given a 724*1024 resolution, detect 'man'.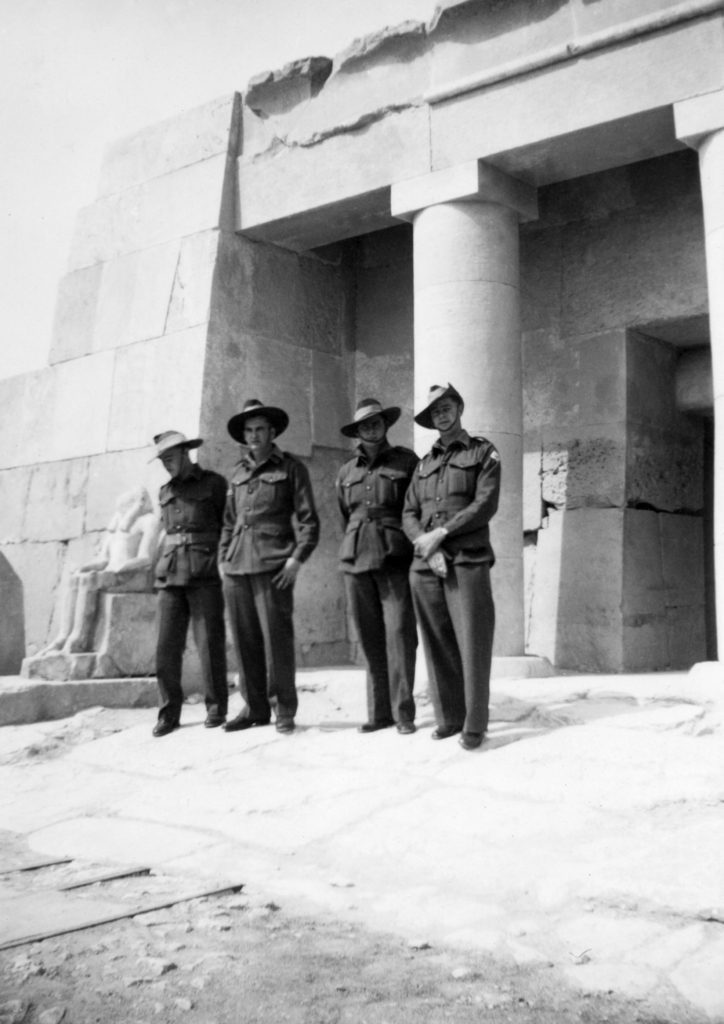
box(216, 396, 318, 727).
